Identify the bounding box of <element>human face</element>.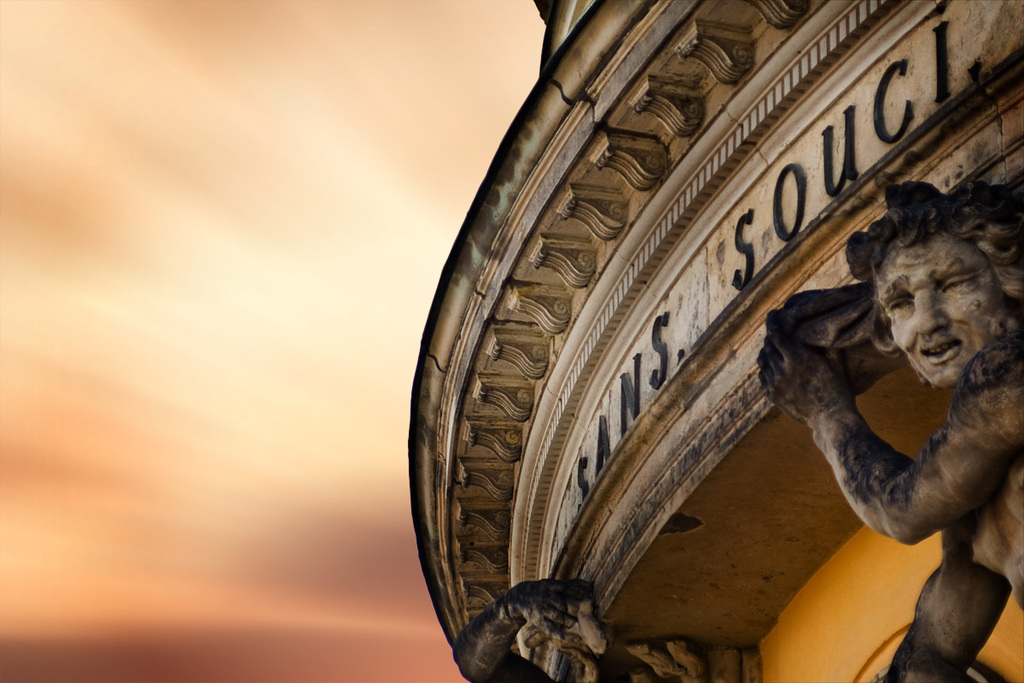
[868, 216, 1007, 399].
